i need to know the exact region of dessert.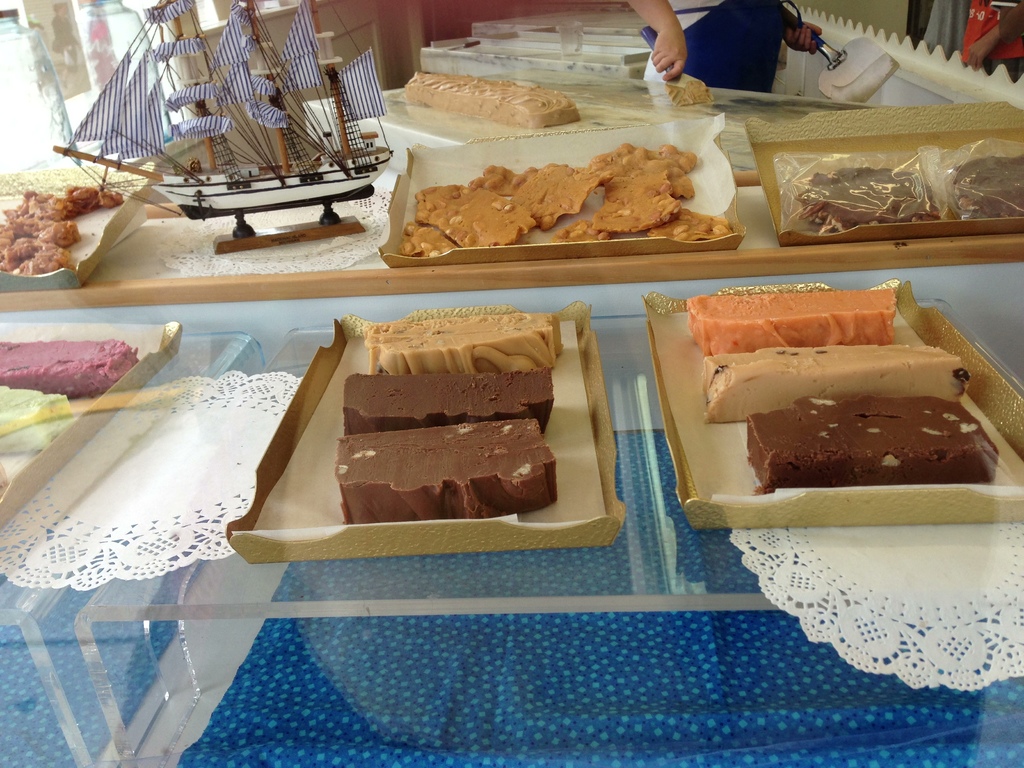
Region: x1=341 y1=366 x2=559 y2=435.
